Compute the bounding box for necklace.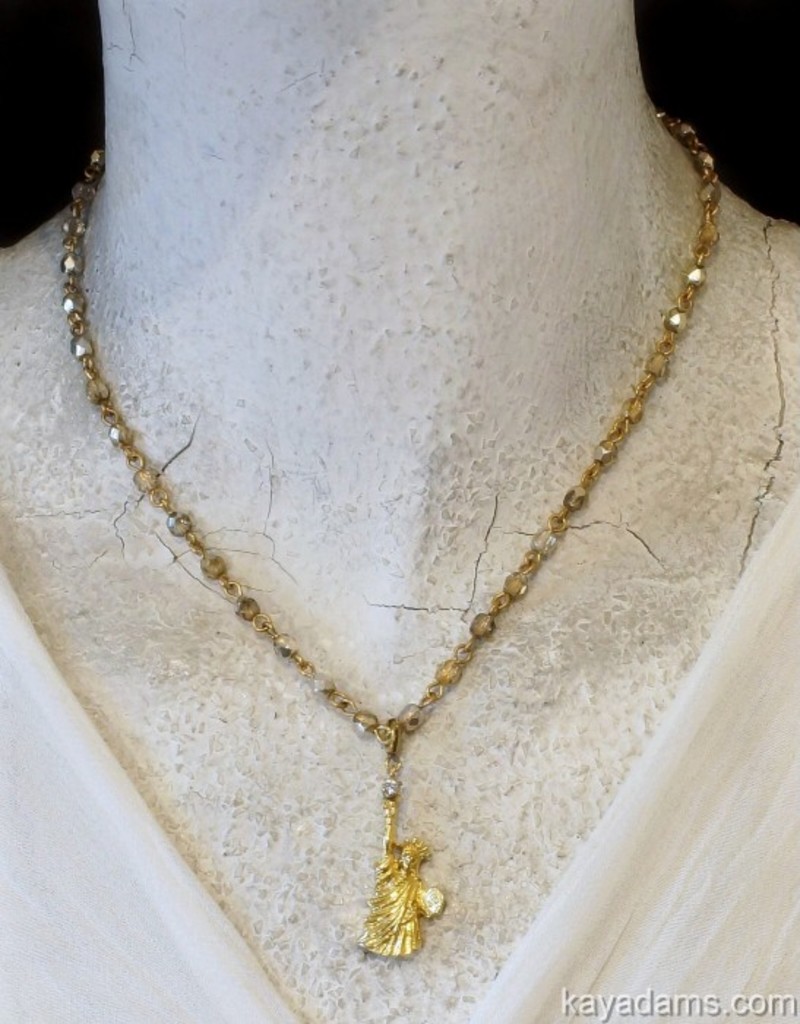
<bbox>54, 92, 731, 968</bbox>.
